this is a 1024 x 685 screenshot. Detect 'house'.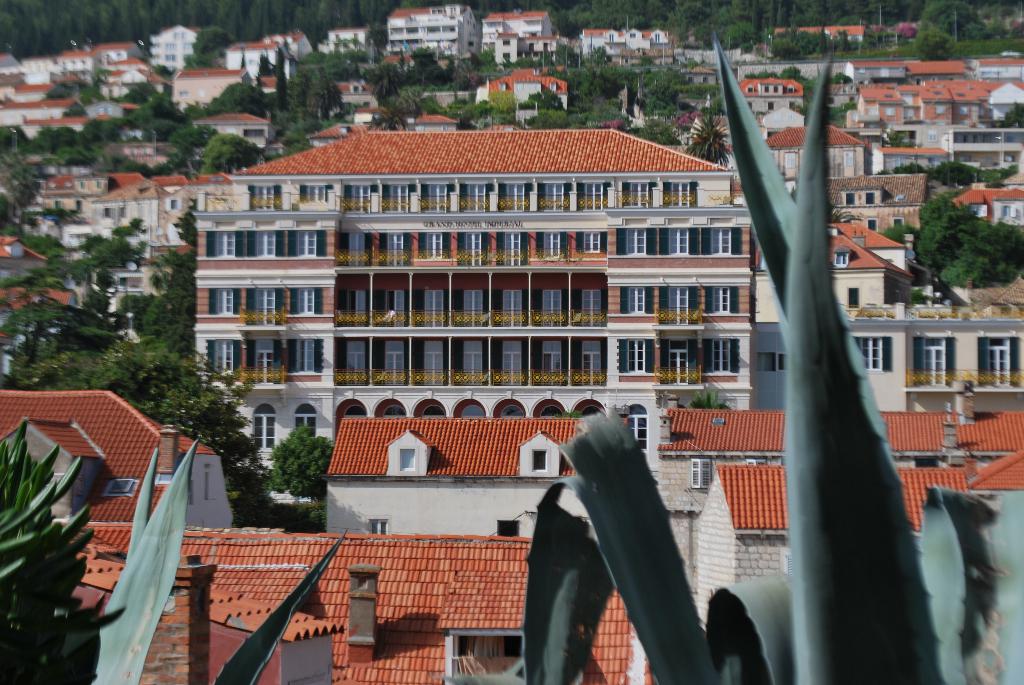
384, 4, 477, 63.
